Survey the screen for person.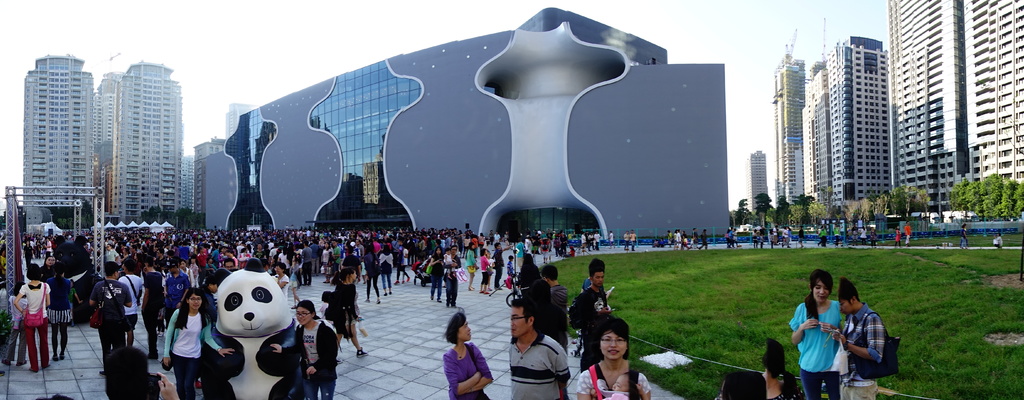
Survey found: box(788, 265, 845, 394).
